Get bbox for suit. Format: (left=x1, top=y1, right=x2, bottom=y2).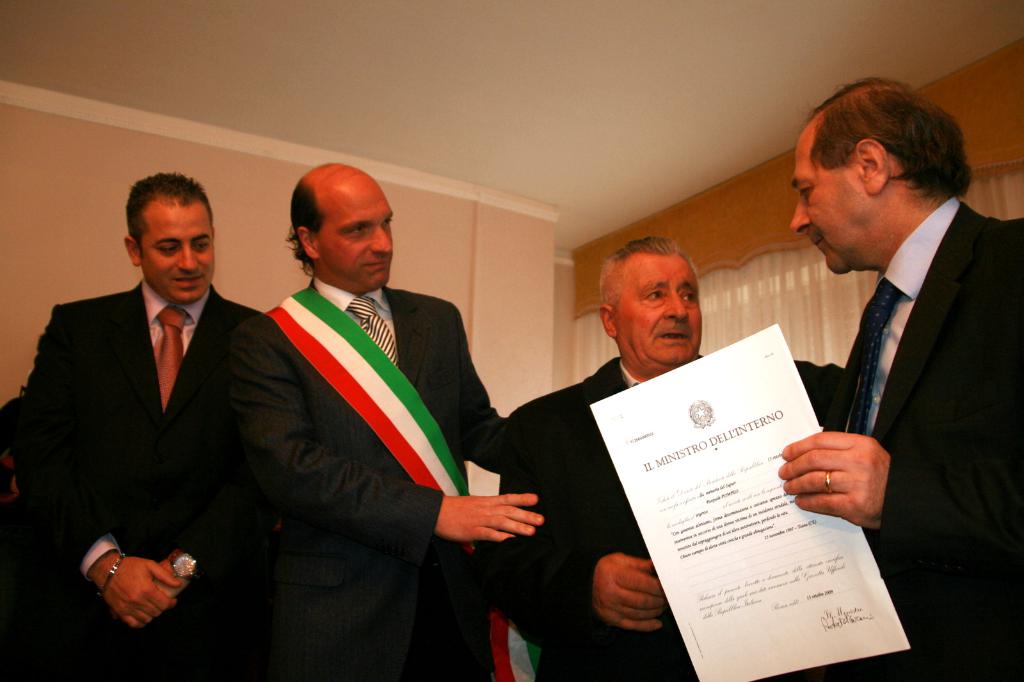
(left=790, top=196, right=1020, bottom=681).
